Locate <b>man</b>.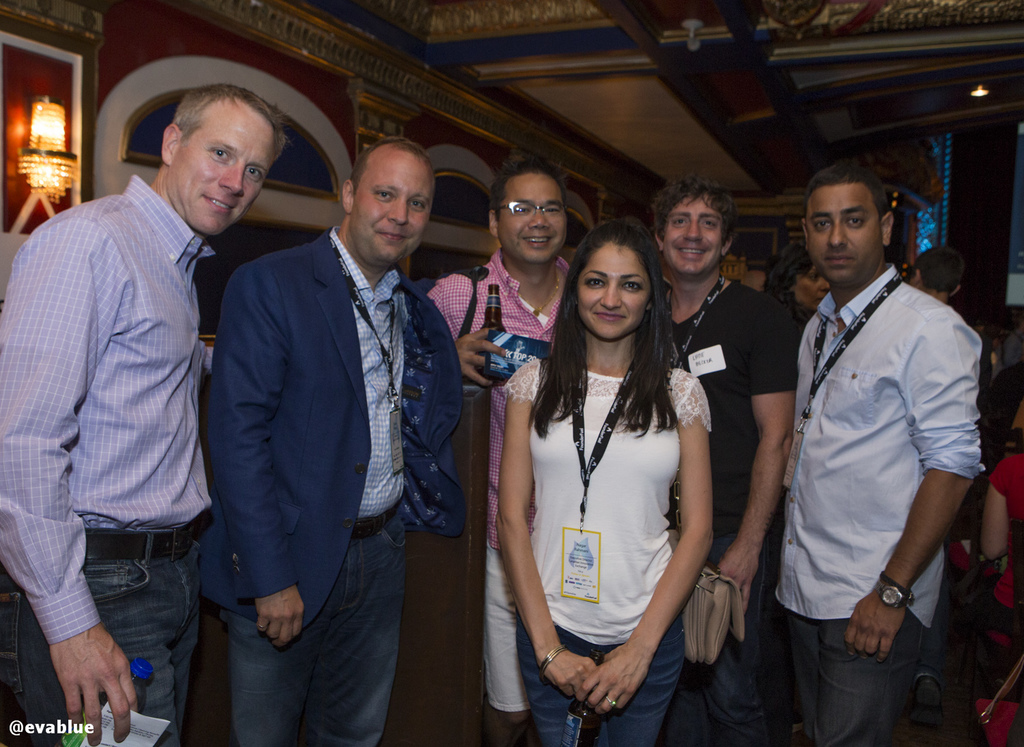
Bounding box: [733, 115, 989, 746].
